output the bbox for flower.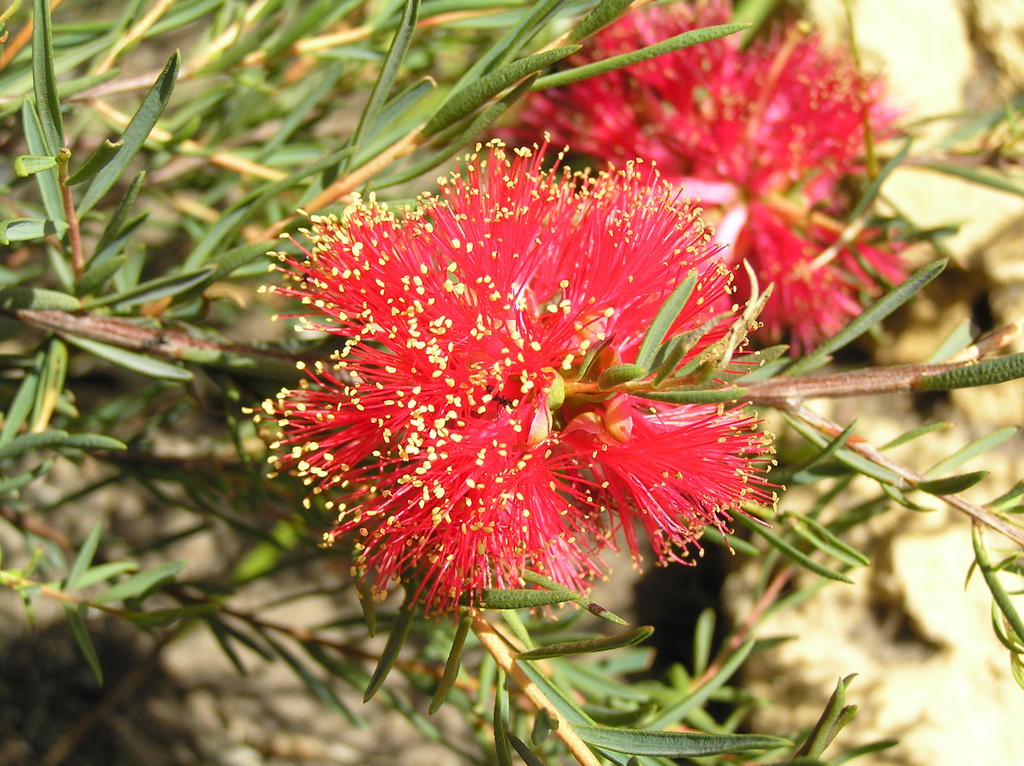
region(250, 163, 794, 661).
